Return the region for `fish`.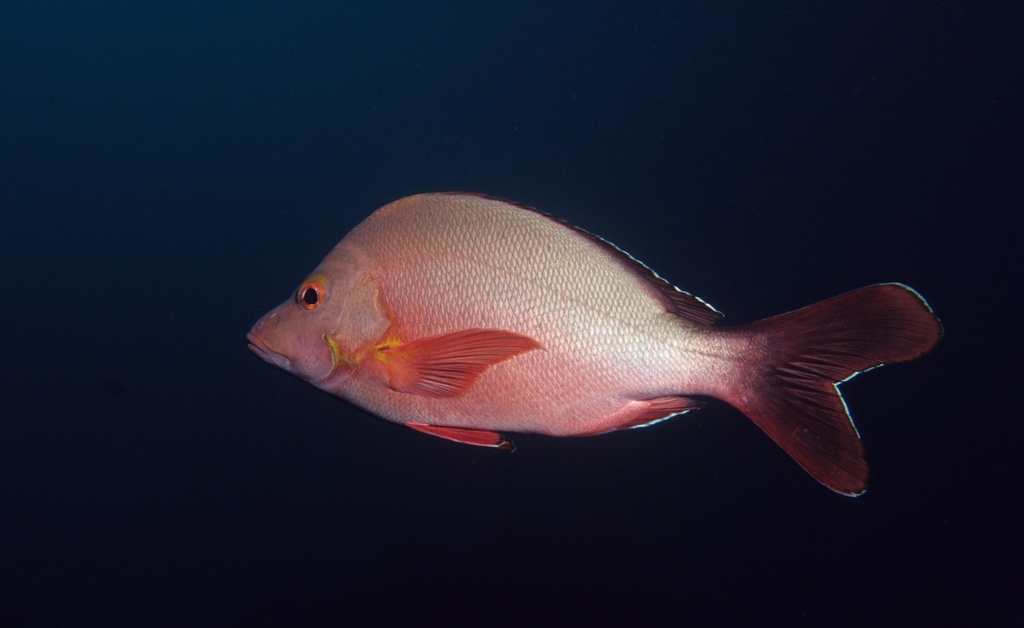
251,178,934,500.
